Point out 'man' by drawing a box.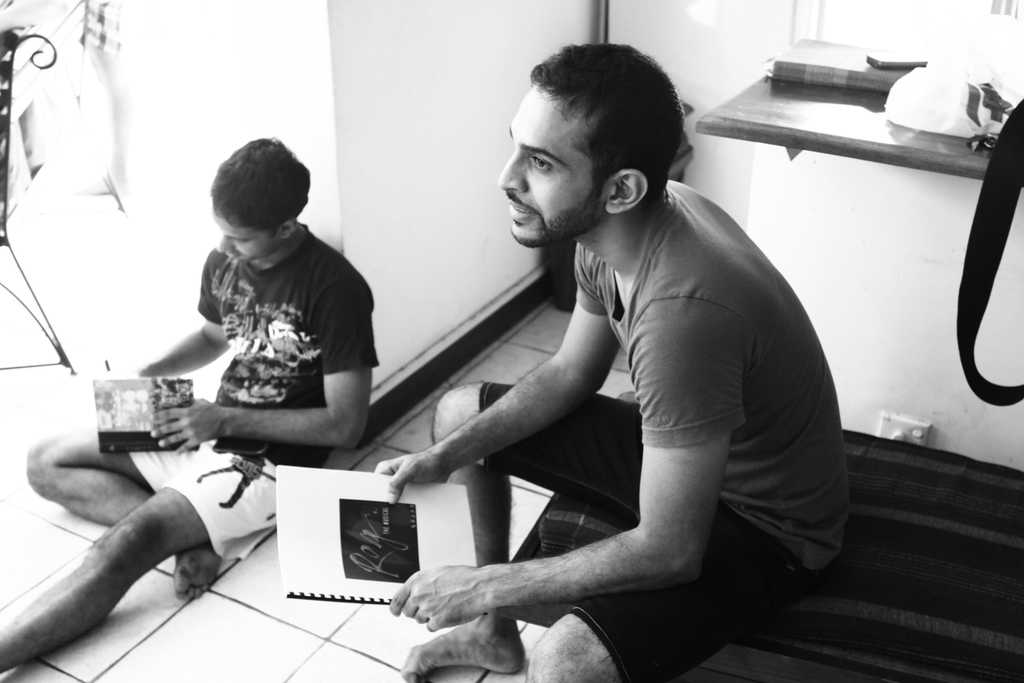
BBox(0, 136, 378, 676).
